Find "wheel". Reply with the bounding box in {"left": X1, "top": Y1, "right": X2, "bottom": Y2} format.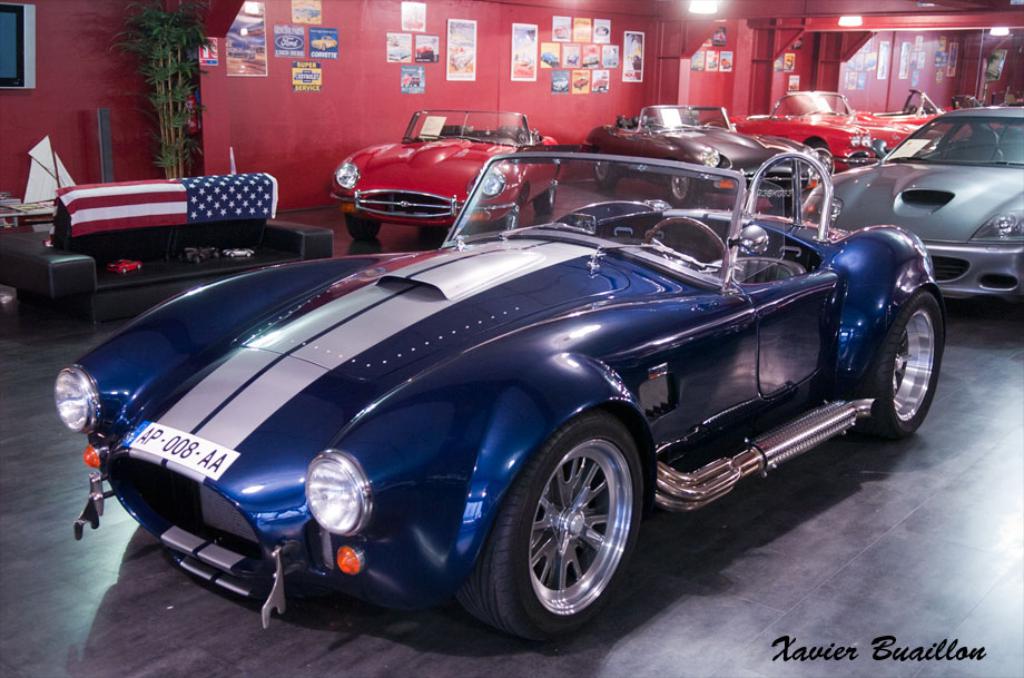
{"left": 642, "top": 210, "right": 732, "bottom": 285}.
